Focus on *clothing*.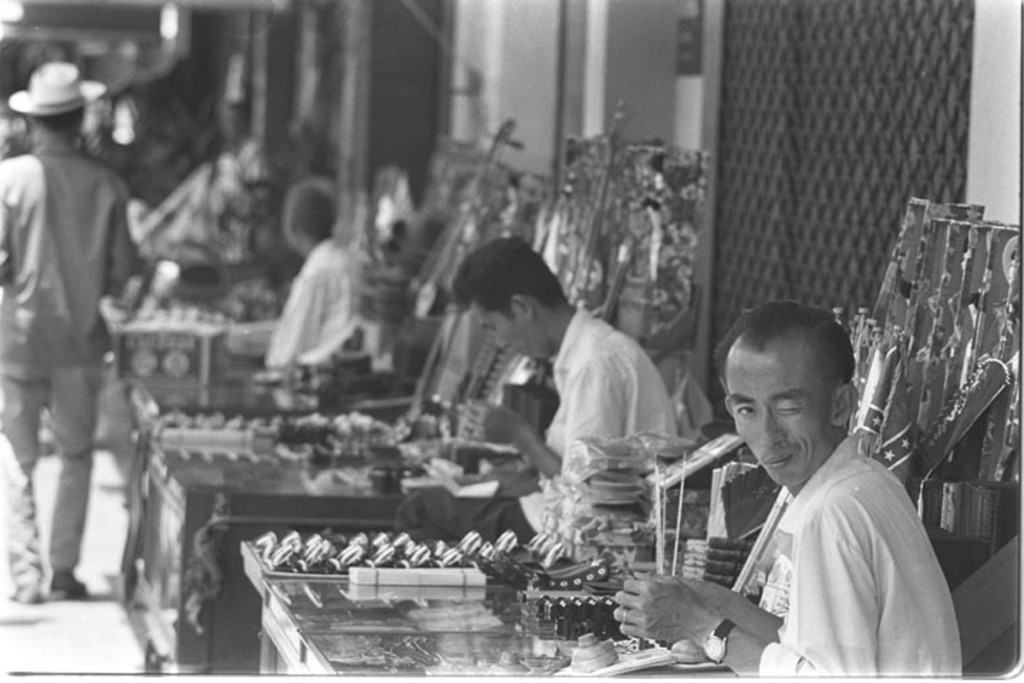
Focused at BBox(397, 306, 676, 542).
